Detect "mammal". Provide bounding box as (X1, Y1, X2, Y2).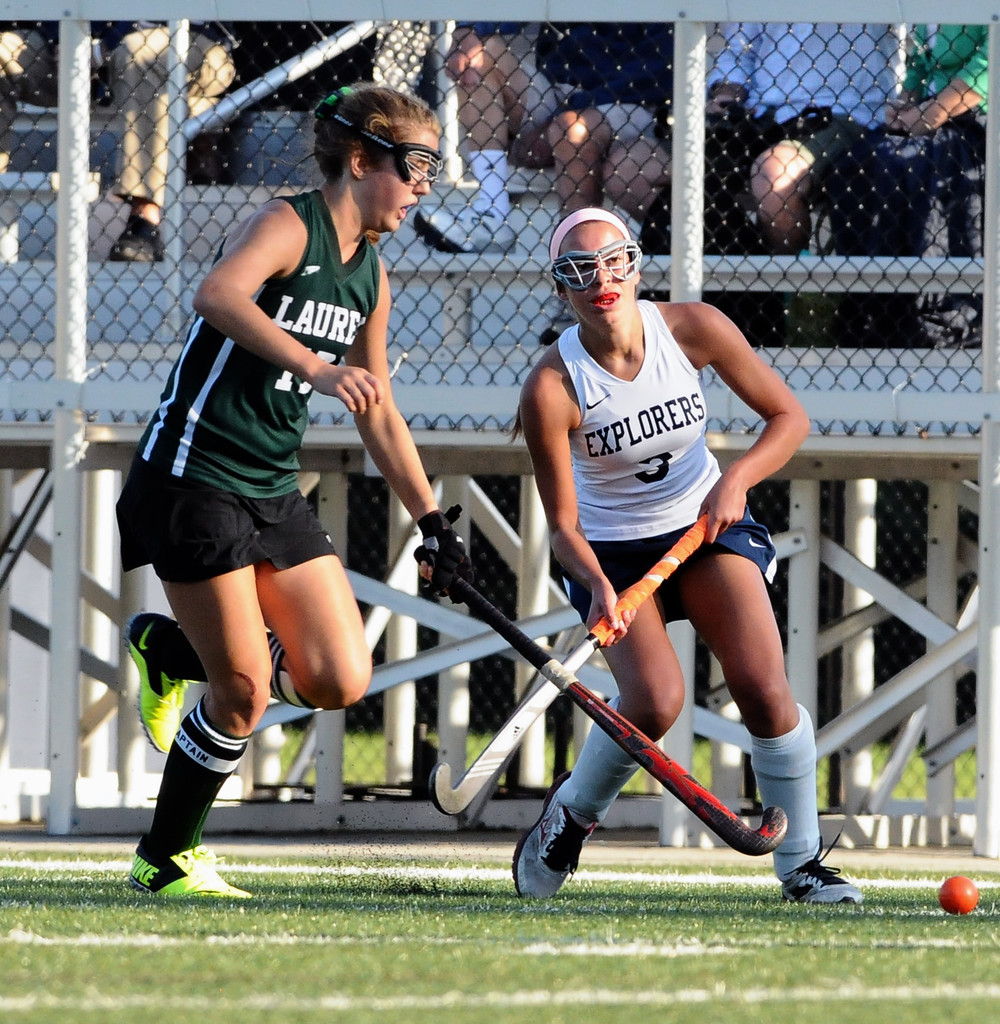
(0, 19, 242, 258).
